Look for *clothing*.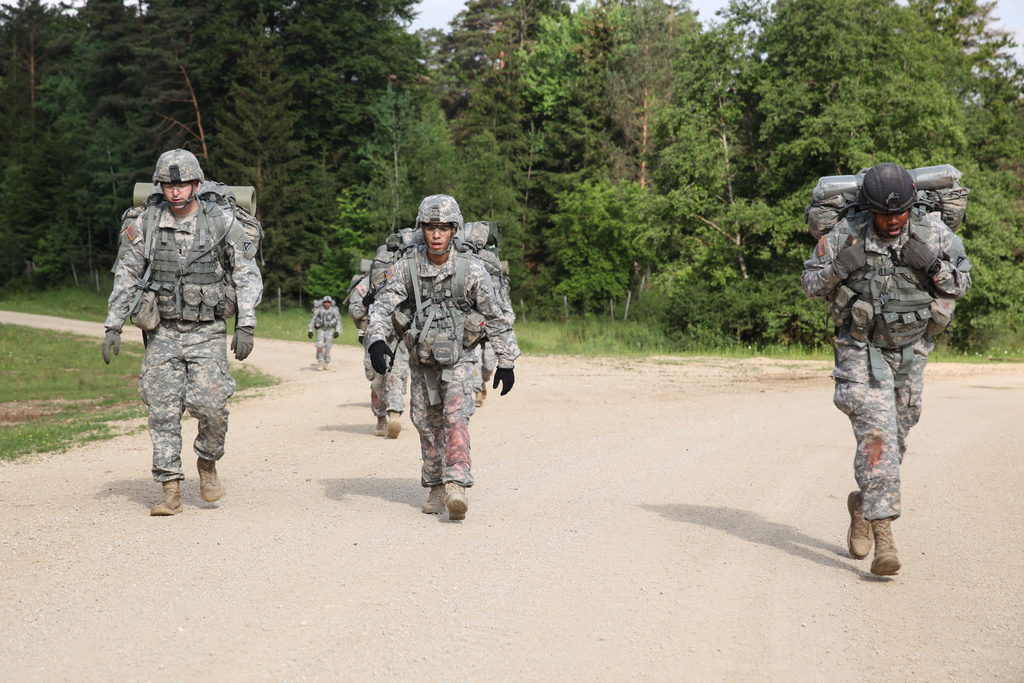
Found: region(310, 306, 342, 366).
